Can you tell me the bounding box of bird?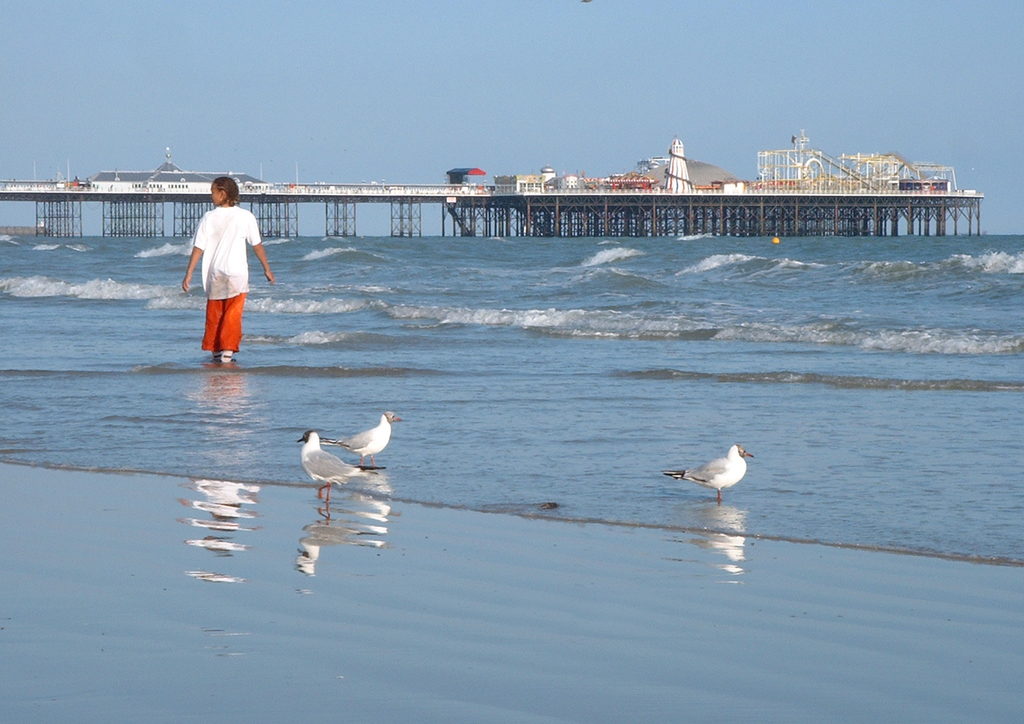
BBox(320, 408, 400, 467).
